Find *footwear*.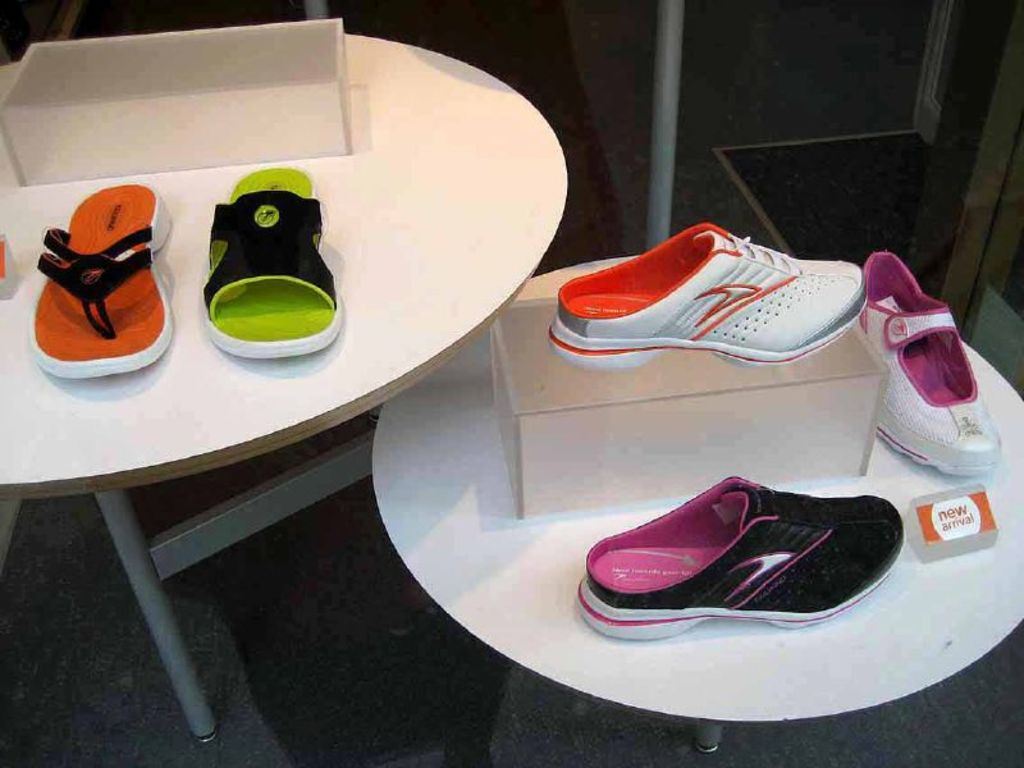
box=[541, 233, 899, 383].
